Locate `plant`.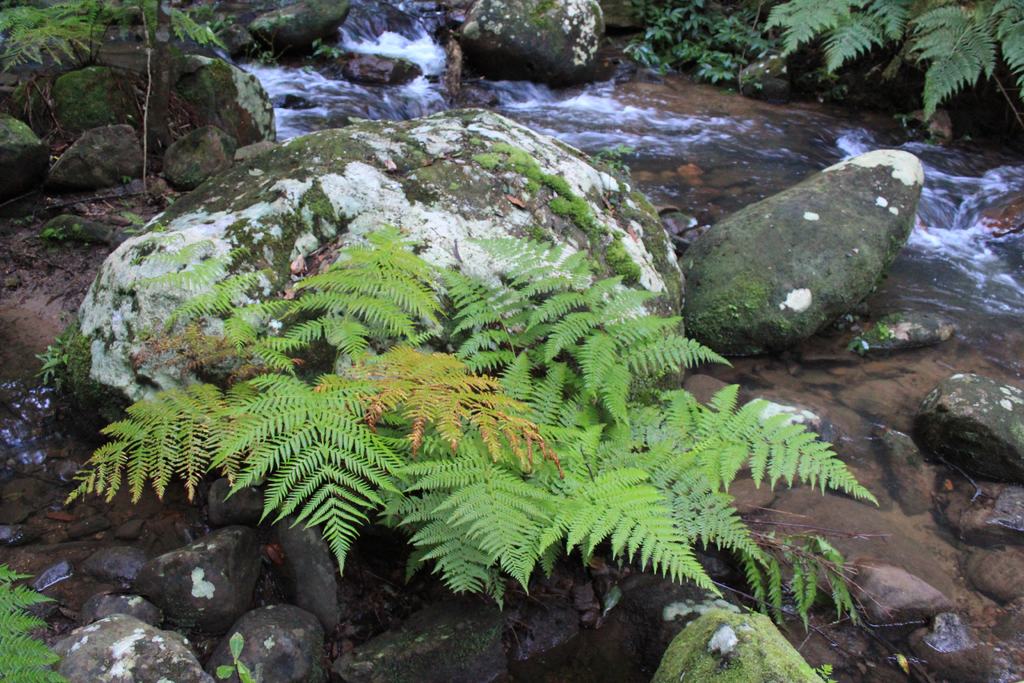
Bounding box: bbox(0, 0, 241, 93).
